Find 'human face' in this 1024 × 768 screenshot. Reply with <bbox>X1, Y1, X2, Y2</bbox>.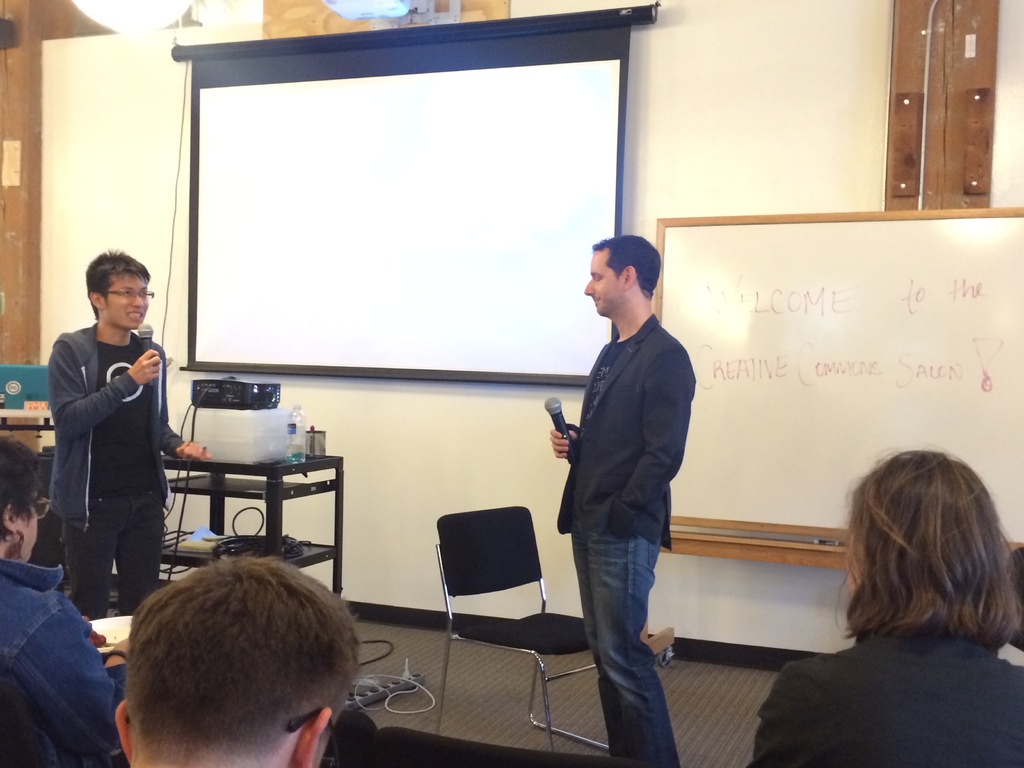
<bbox>582, 241, 625, 319</bbox>.
